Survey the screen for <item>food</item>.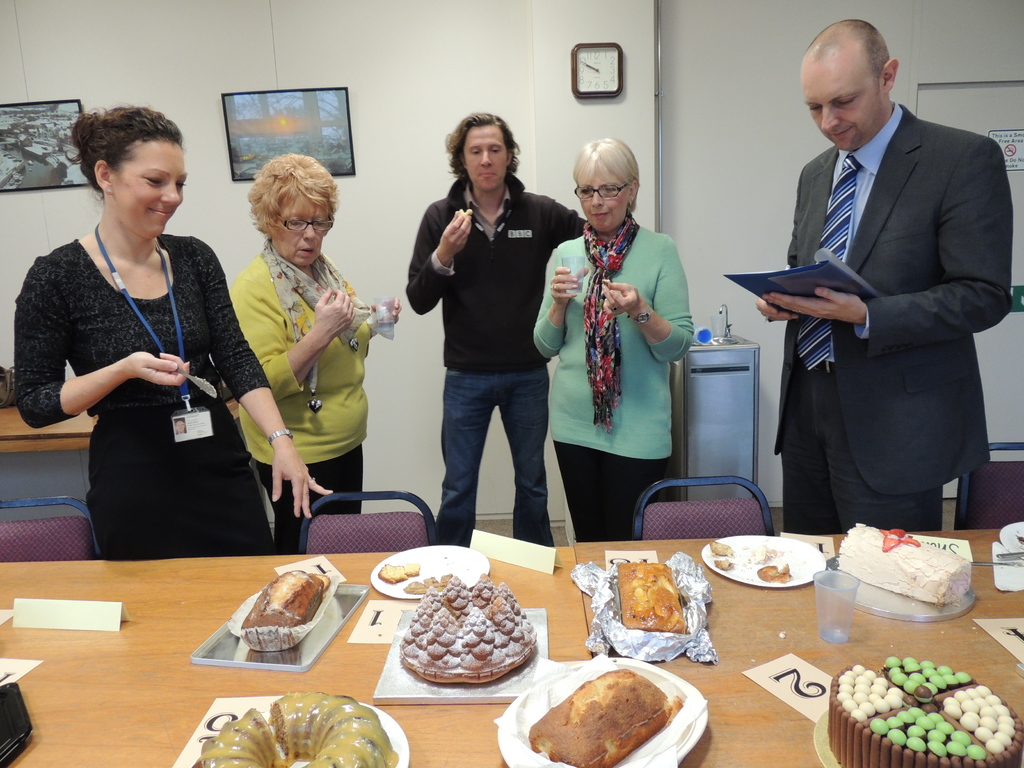
Survey found: l=999, t=724, r=1016, b=738.
